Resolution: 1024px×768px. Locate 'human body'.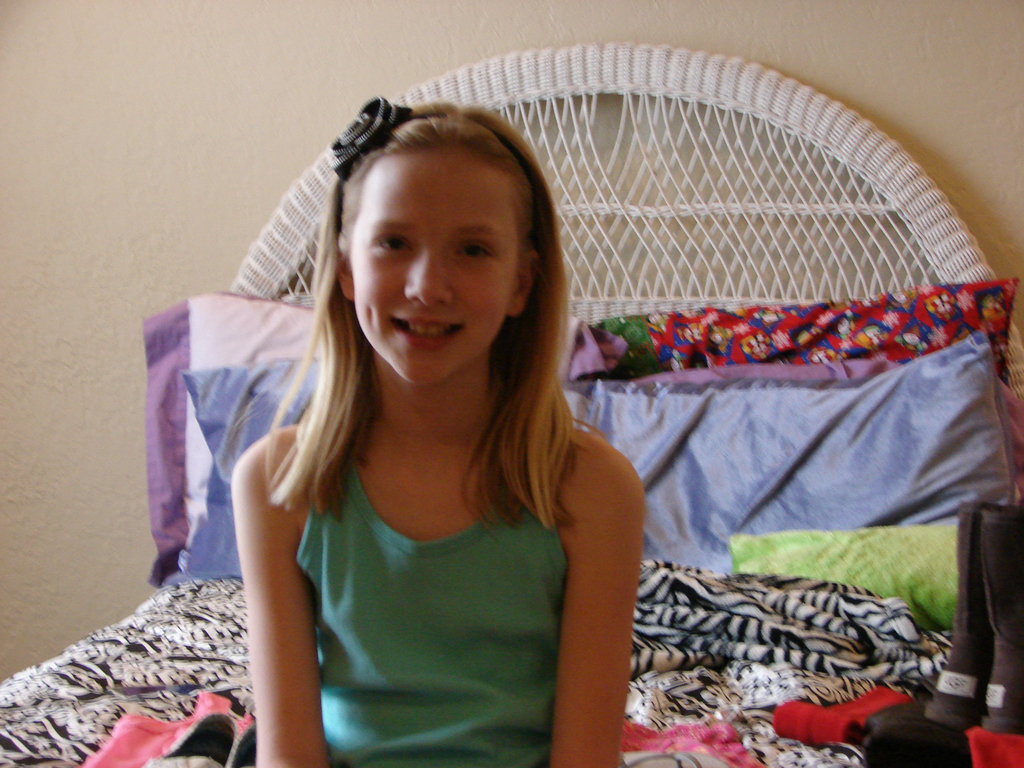
(left=217, top=141, right=652, bottom=762).
